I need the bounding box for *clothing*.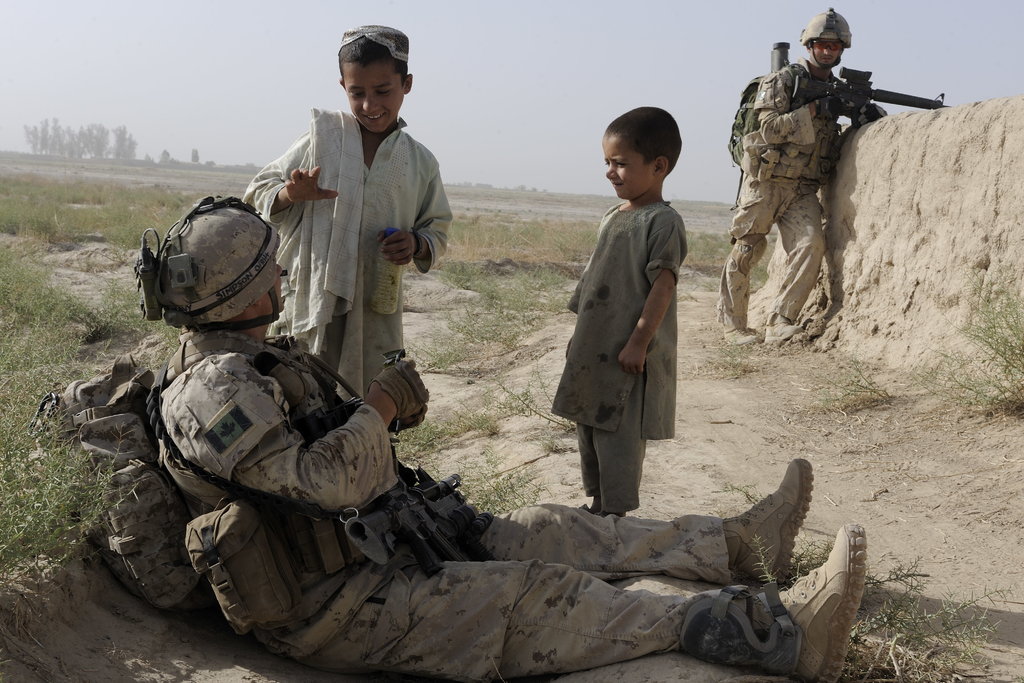
Here it is: (left=154, top=329, right=788, bottom=682).
